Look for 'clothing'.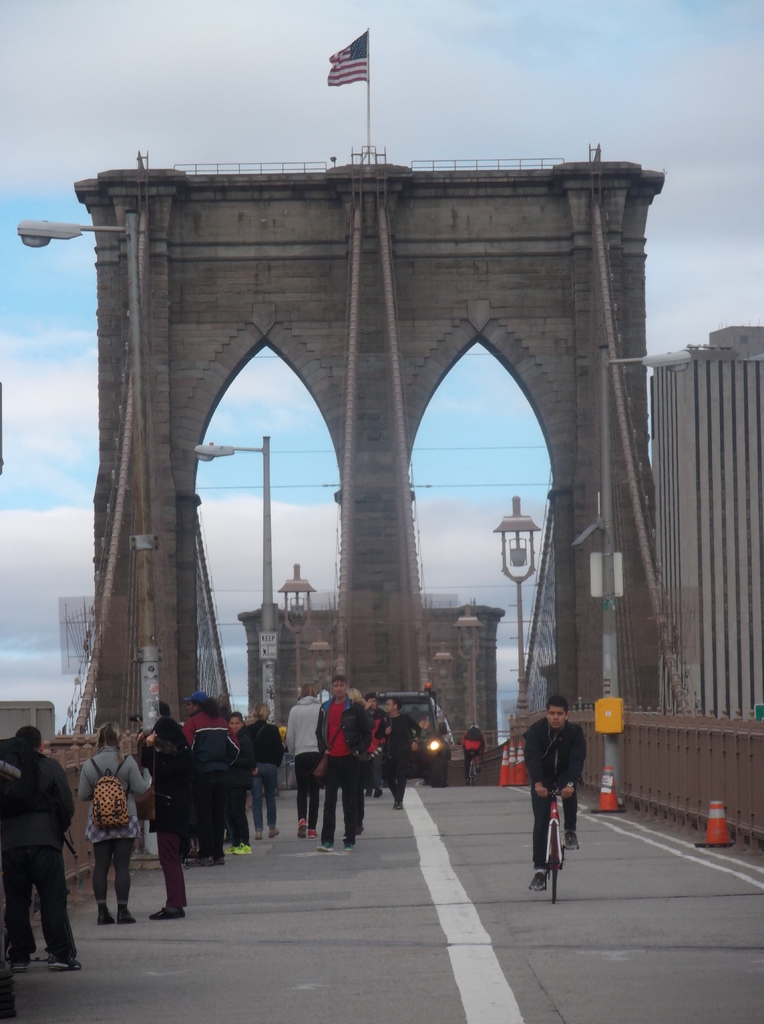
Found: box=[383, 711, 412, 802].
